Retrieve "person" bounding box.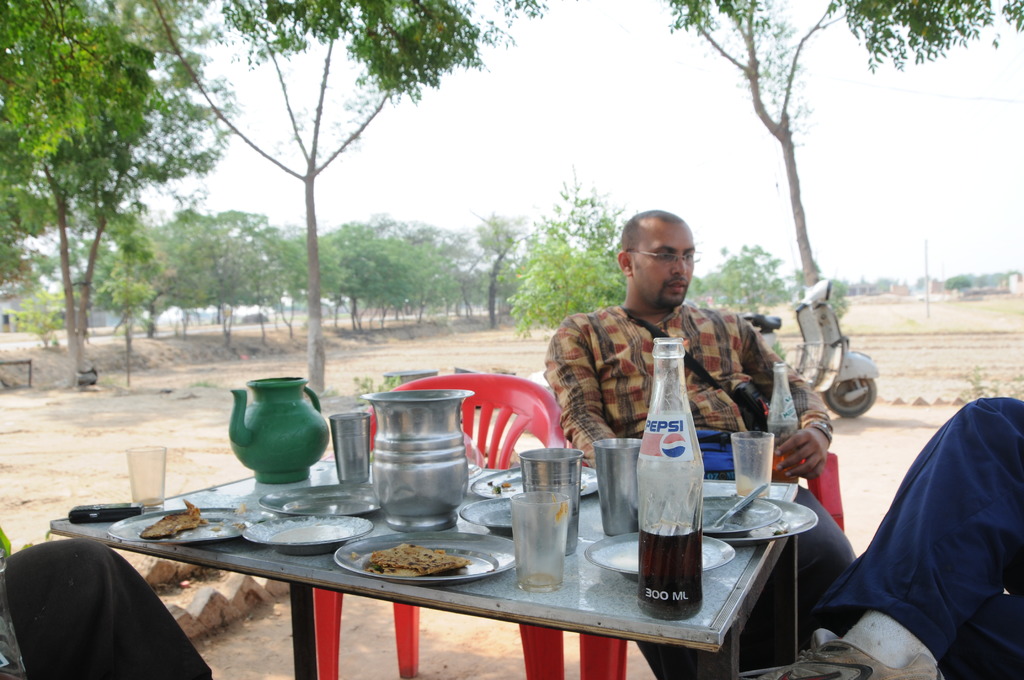
Bounding box: 0, 535, 221, 679.
